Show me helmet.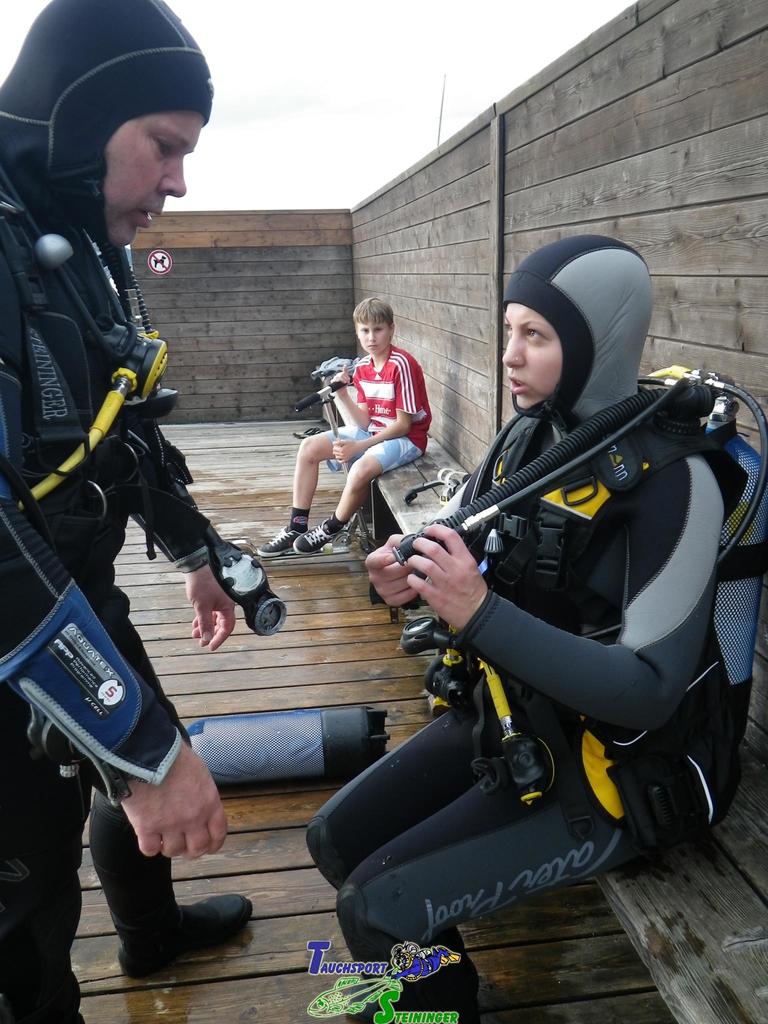
helmet is here: l=24, t=0, r=185, b=234.
